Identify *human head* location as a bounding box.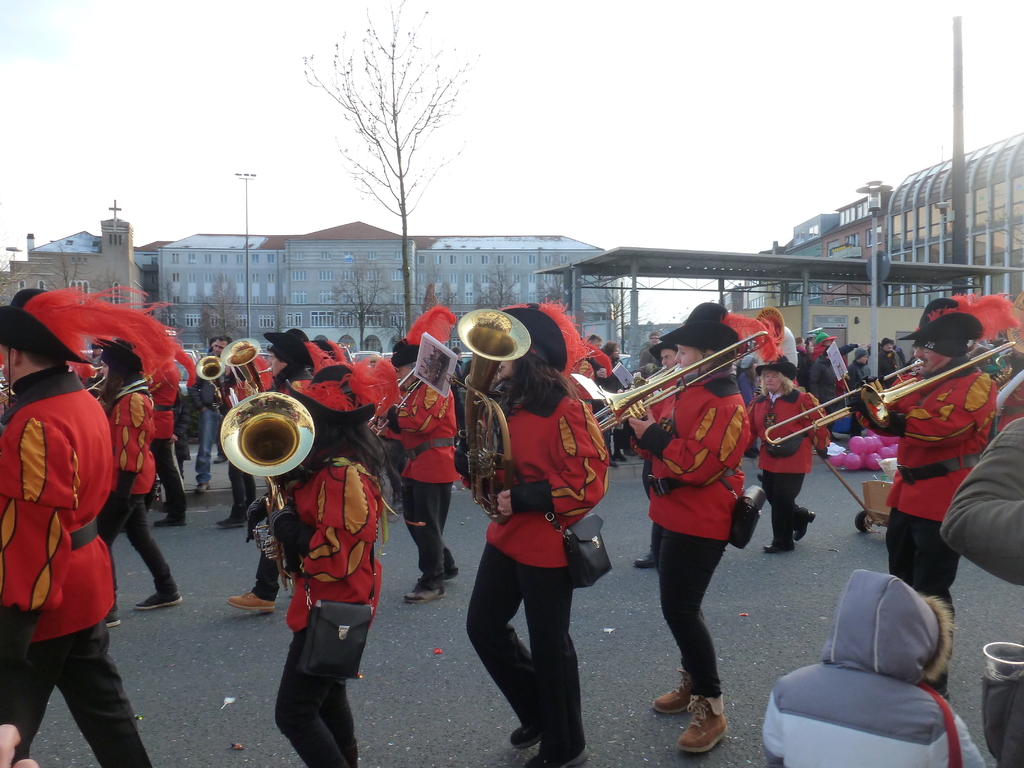
detection(584, 333, 600, 347).
